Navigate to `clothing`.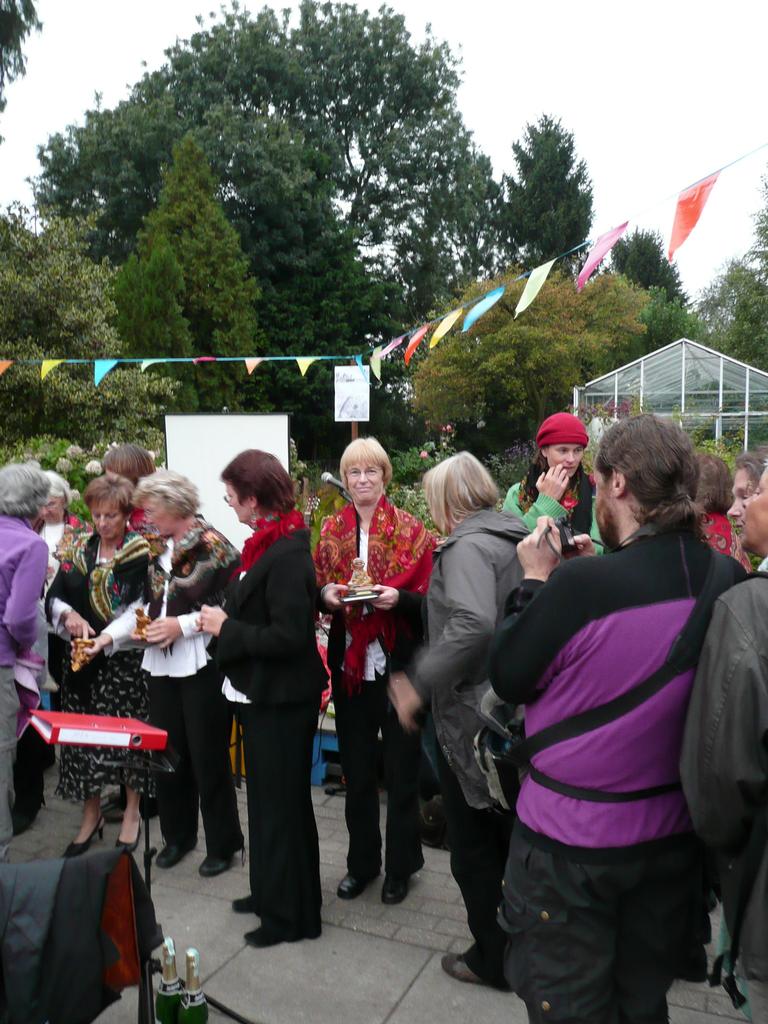
Navigation target: 678,557,767,1023.
